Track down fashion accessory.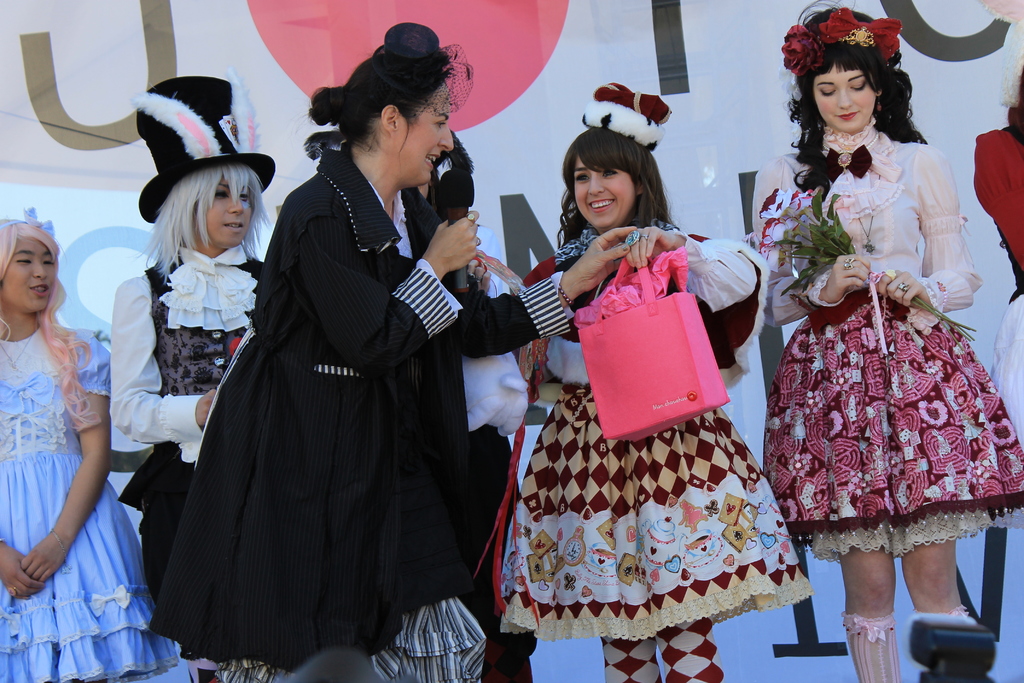
Tracked to <bbox>618, 225, 650, 250</bbox>.
